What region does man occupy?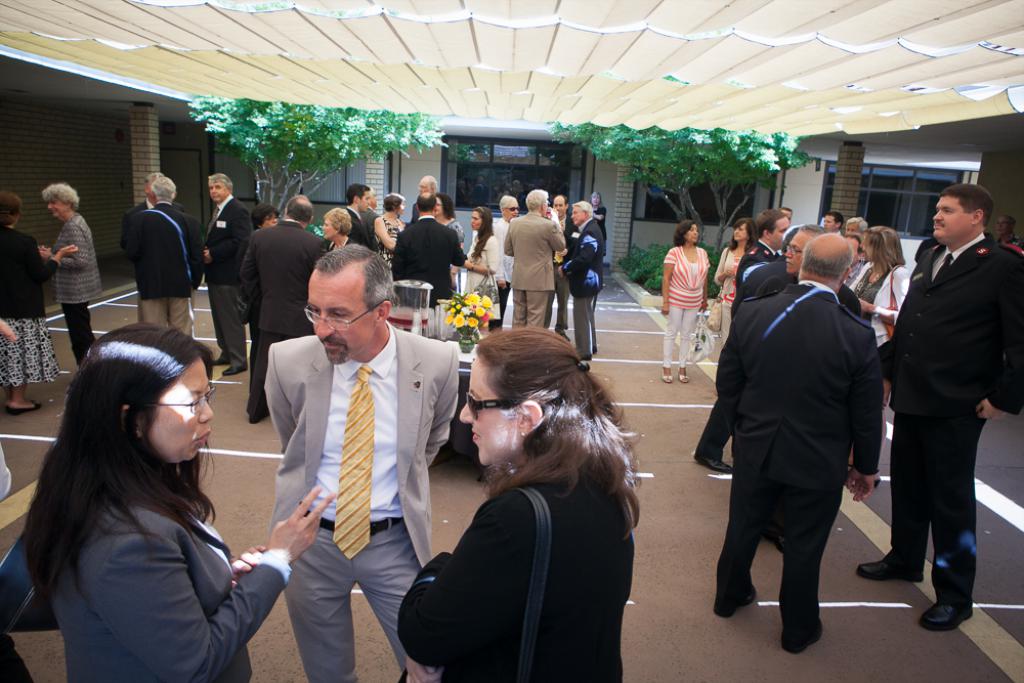
x1=723 y1=224 x2=870 y2=459.
